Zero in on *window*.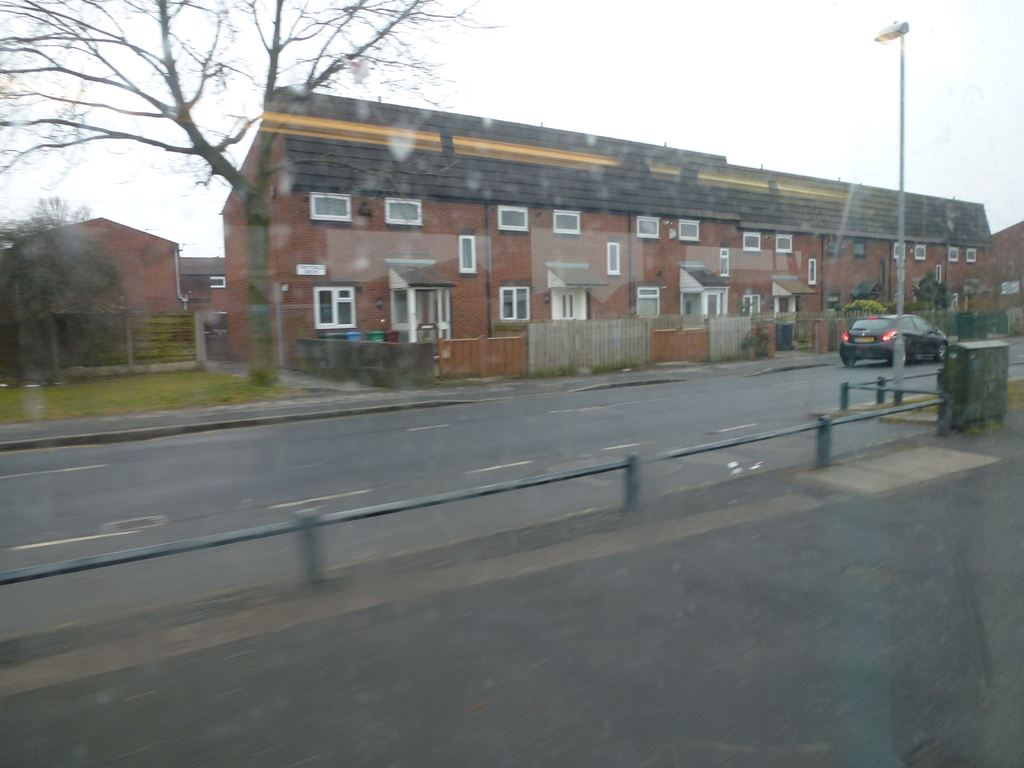
Zeroed in: (left=552, top=205, right=584, bottom=236).
